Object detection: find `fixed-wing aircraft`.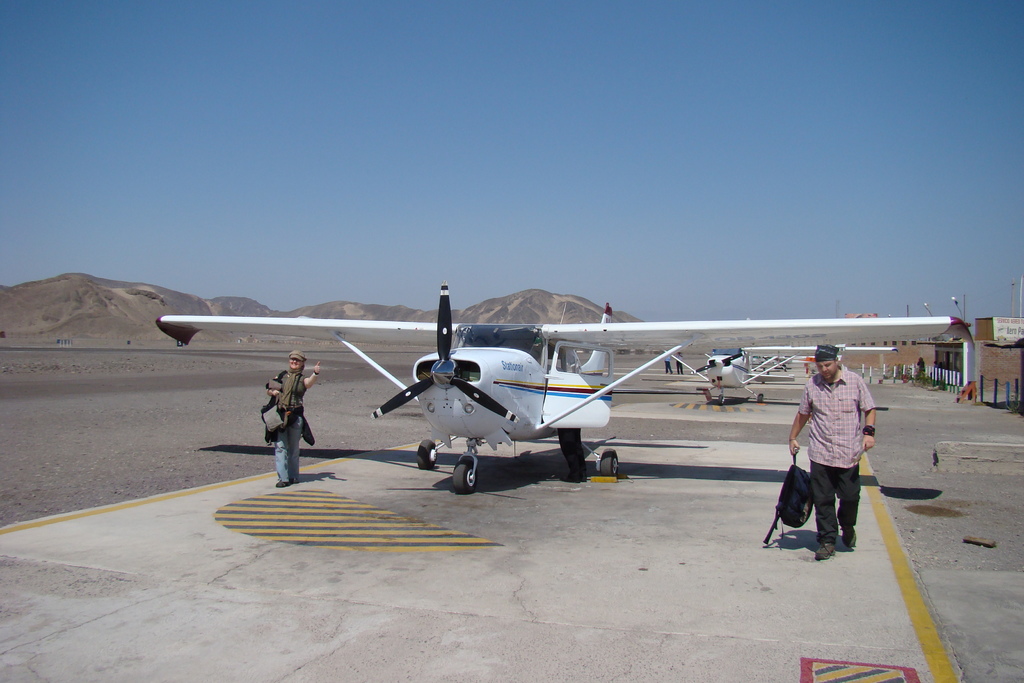
pyautogui.locateOnScreen(692, 343, 897, 402).
